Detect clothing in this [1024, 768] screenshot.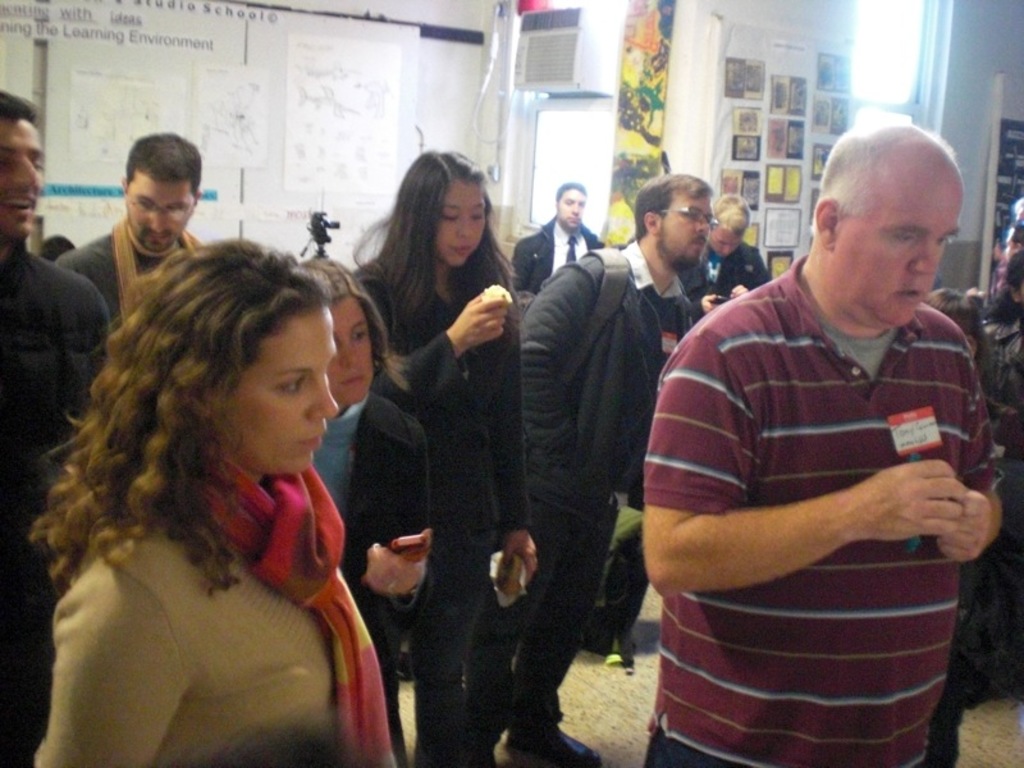
Detection: 978, 297, 1023, 675.
